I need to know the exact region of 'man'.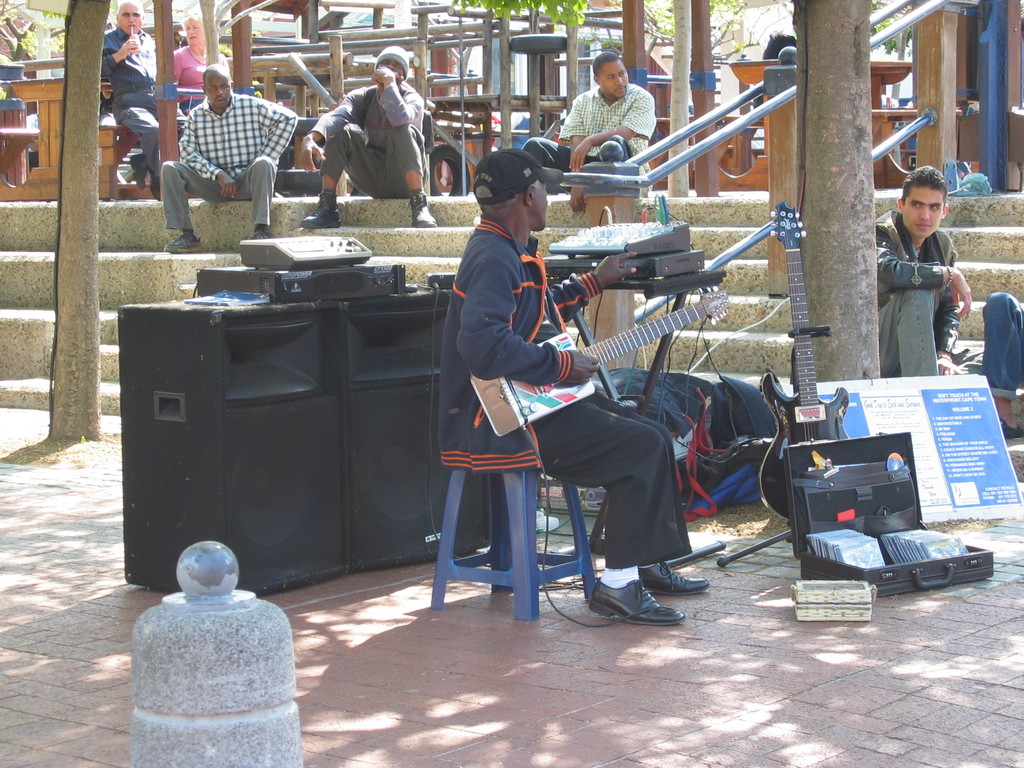
Region: bbox=(155, 67, 298, 271).
